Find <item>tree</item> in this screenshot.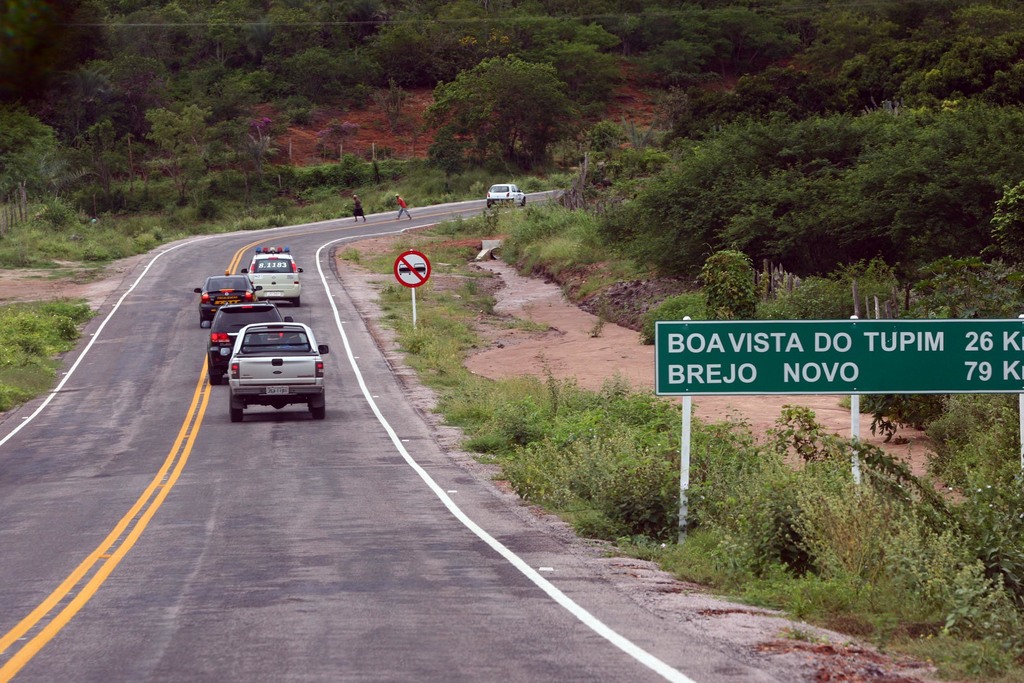
The bounding box for <item>tree</item> is x1=41 y1=122 x2=148 y2=211.
